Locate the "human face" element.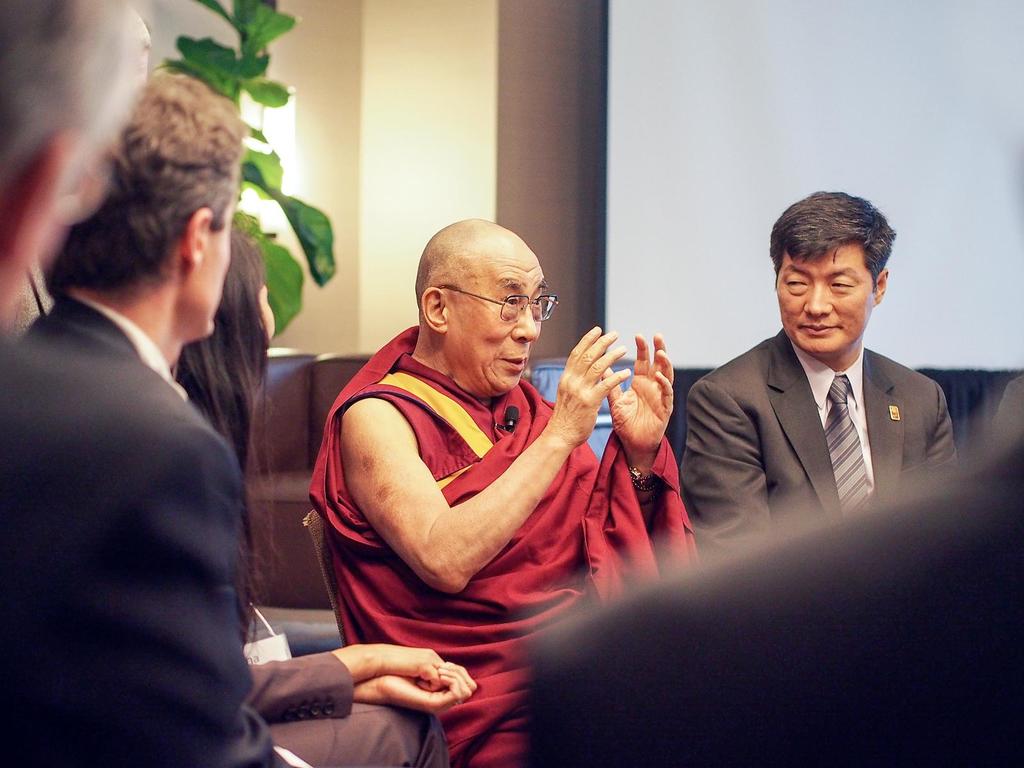
Element bbox: (left=776, top=241, right=877, bottom=353).
